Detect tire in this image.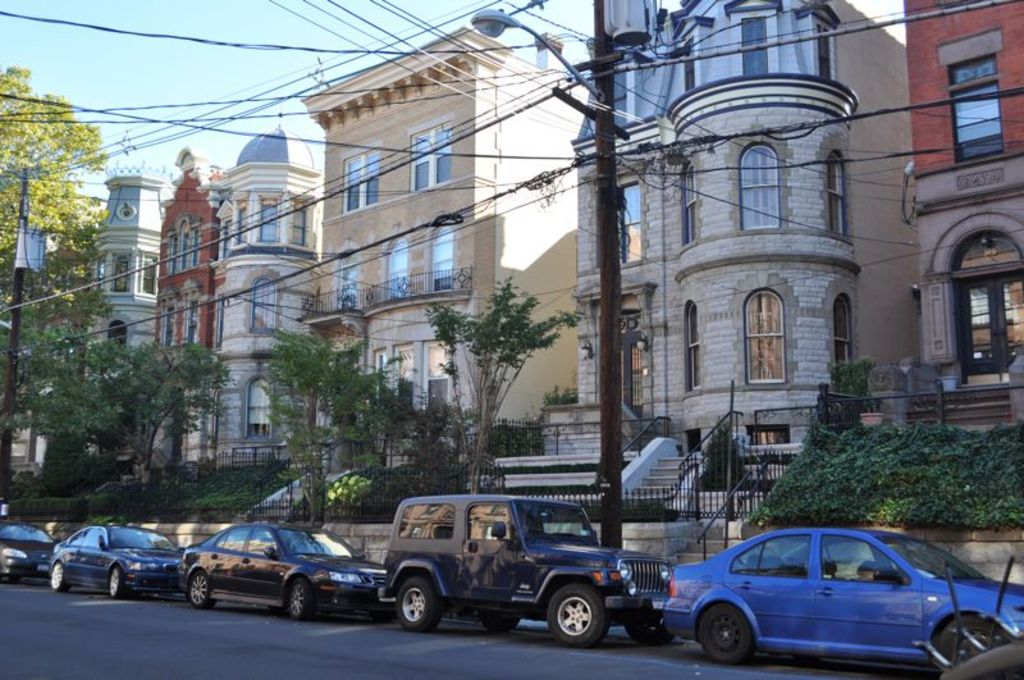
Detection: <box>372,607,396,620</box>.
